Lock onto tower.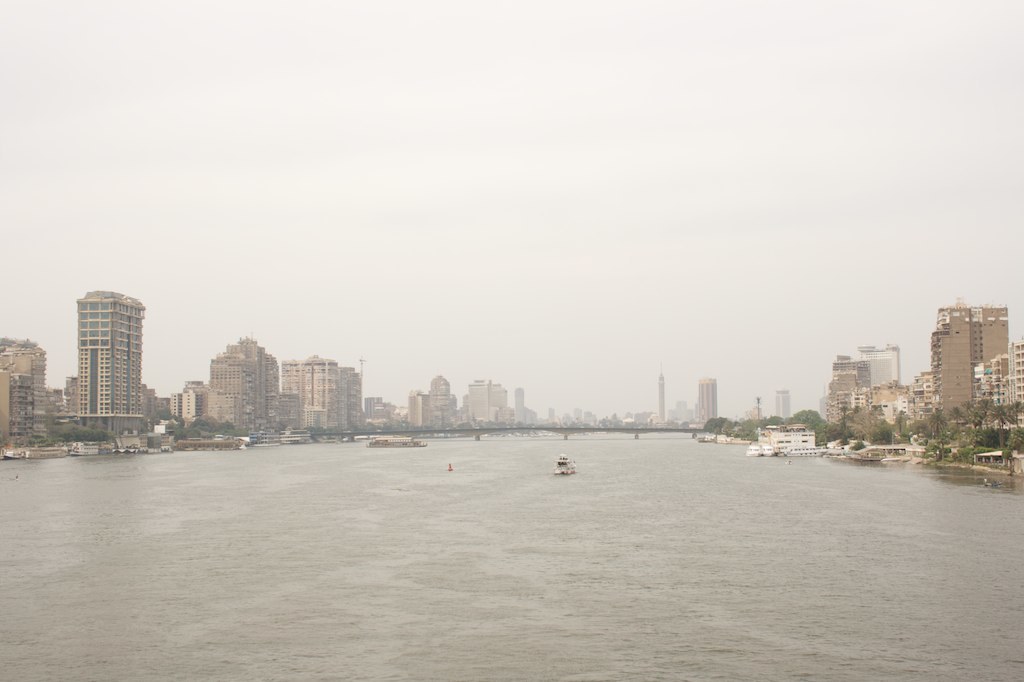
Locked: 196/349/271/431.
